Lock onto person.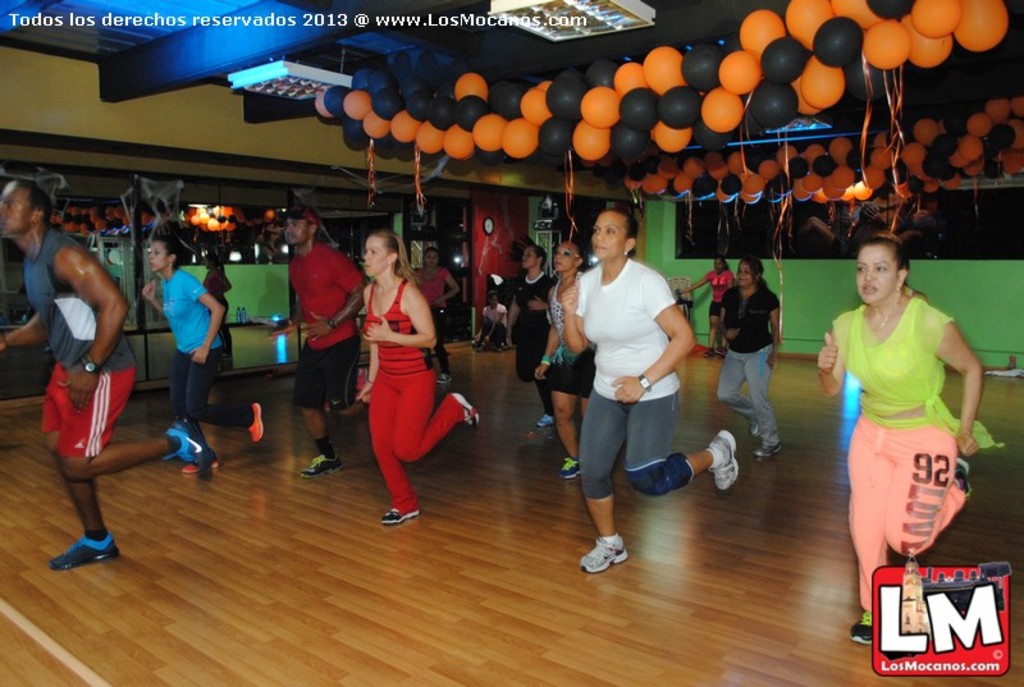
Locked: 0, 179, 215, 568.
